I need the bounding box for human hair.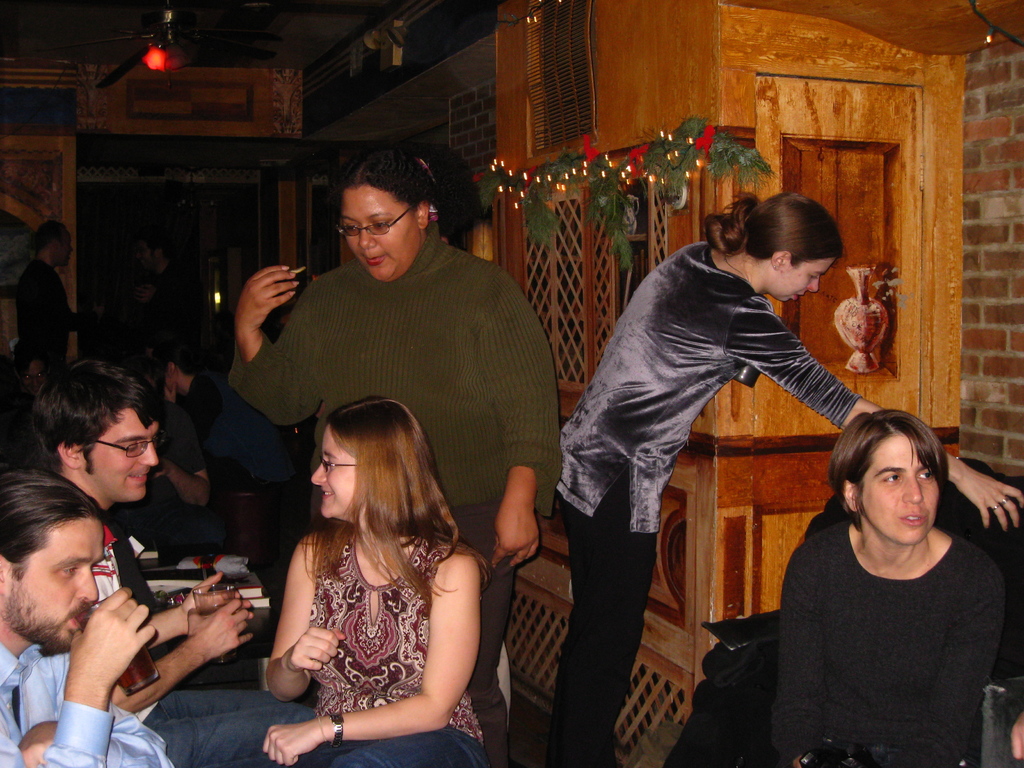
Here it is: x1=0, y1=458, x2=115, y2=580.
